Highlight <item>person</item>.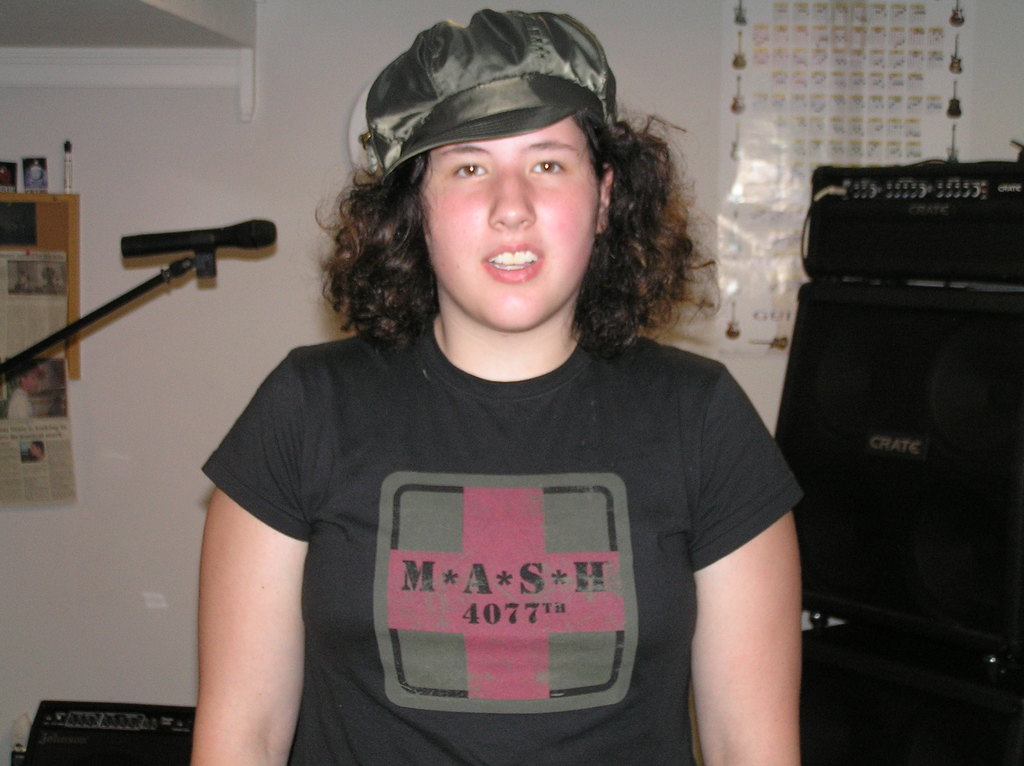
Highlighted region: 186:6:804:765.
